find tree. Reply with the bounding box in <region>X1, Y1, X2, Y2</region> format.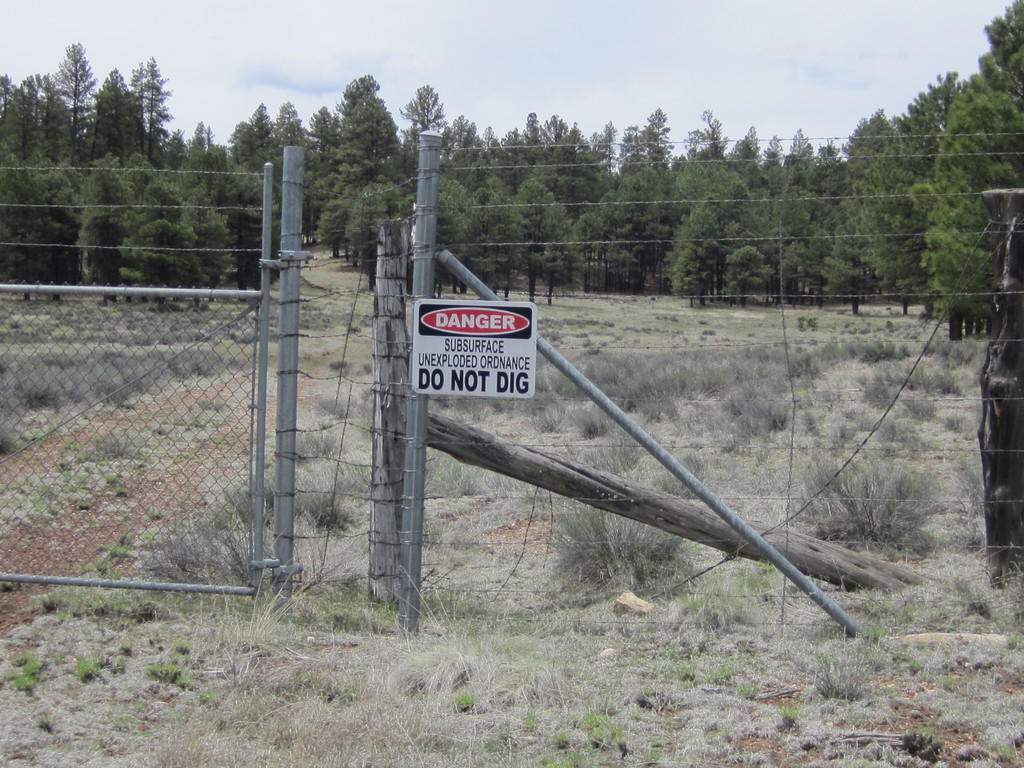
<region>893, 67, 967, 244</region>.
